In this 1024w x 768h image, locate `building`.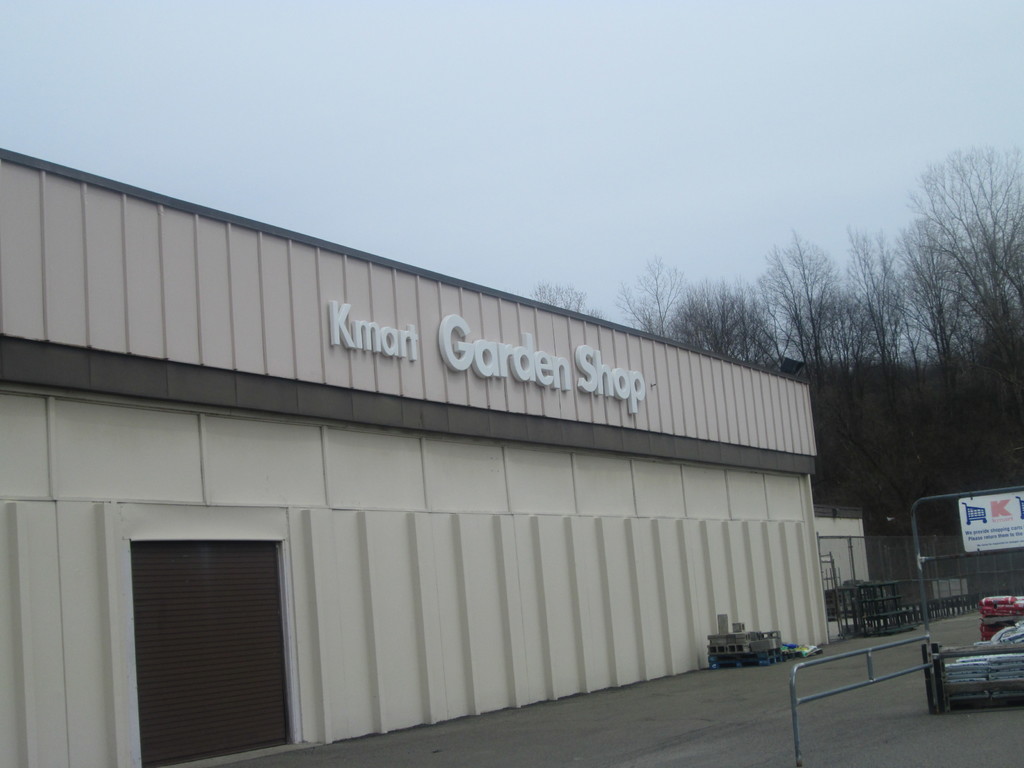
Bounding box: [0, 143, 913, 767].
